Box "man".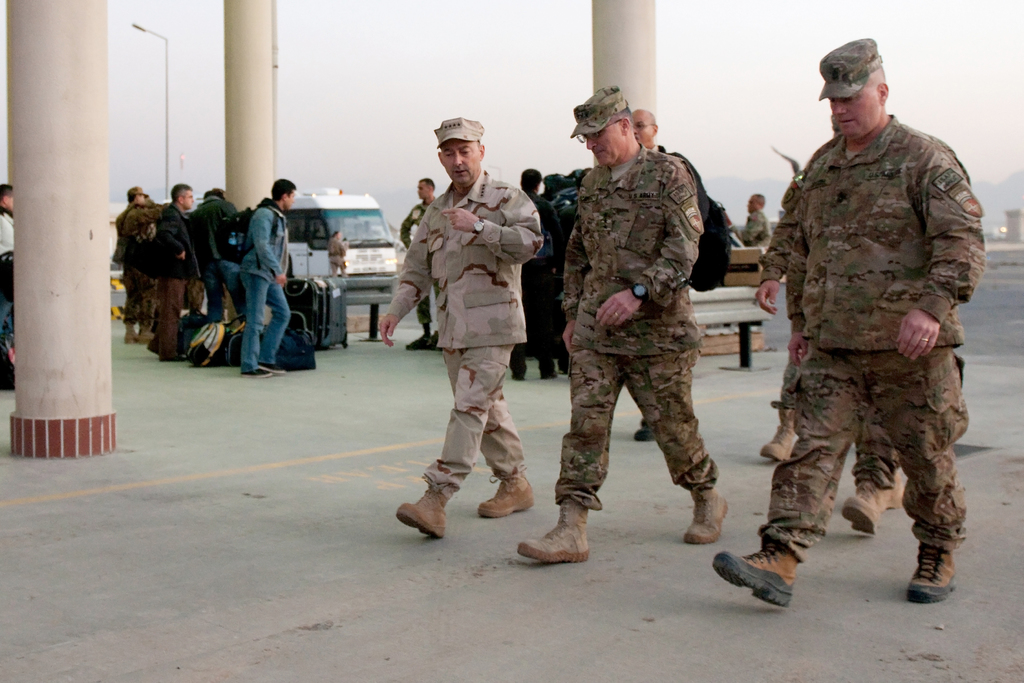
{"left": 129, "top": 176, "right": 207, "bottom": 367}.
